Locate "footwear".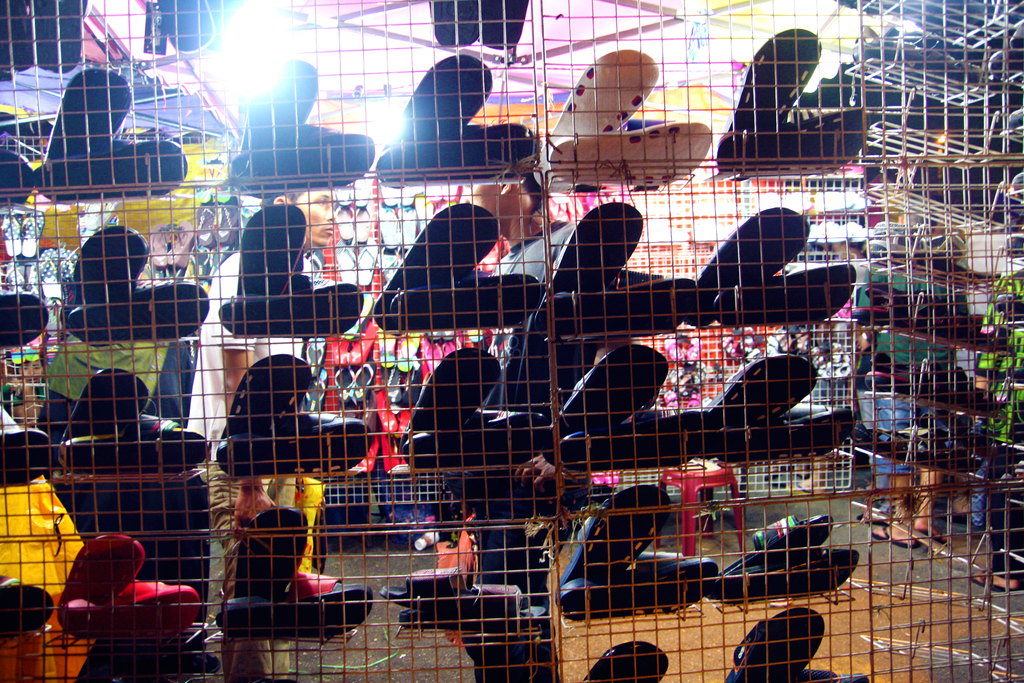
Bounding box: box(0, 288, 45, 350).
